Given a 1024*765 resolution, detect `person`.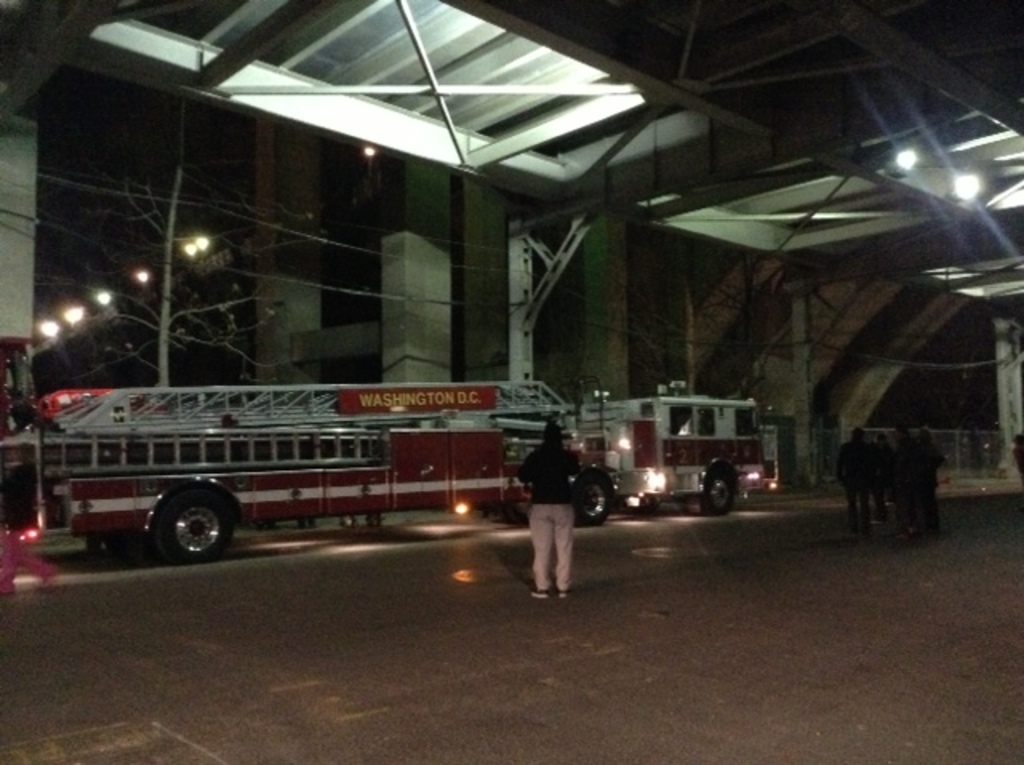
523,418,584,599.
